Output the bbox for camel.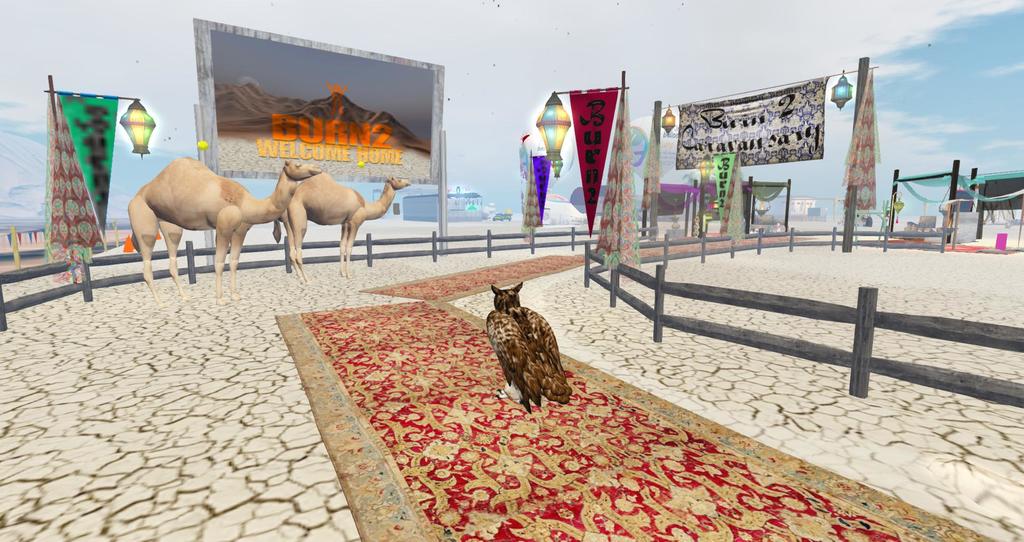
{"left": 275, "top": 171, "right": 409, "bottom": 286}.
